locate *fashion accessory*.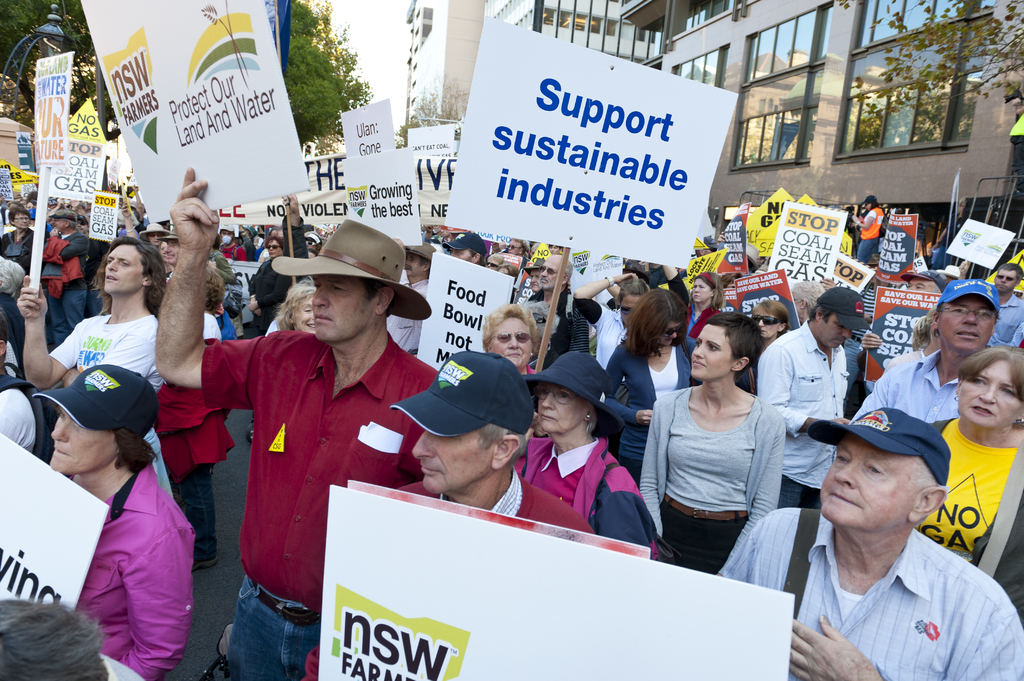
Bounding box: 1006/276/1016/284.
